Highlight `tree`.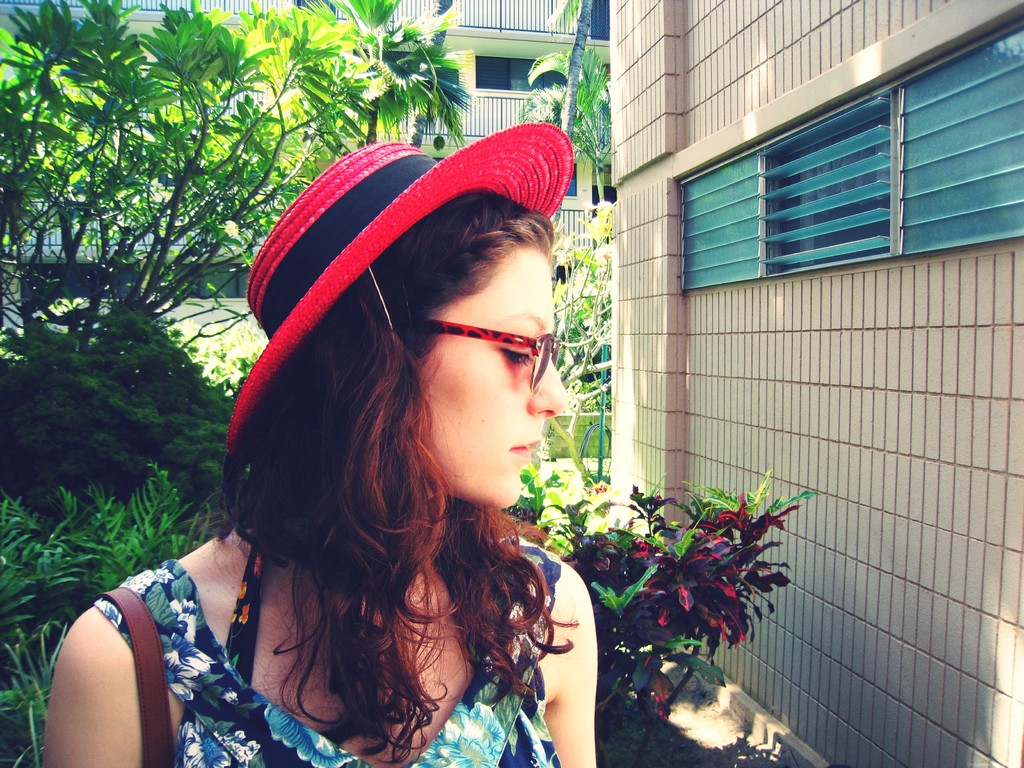
Highlighted region: {"left": 293, "top": 0, "right": 476, "bottom": 148}.
